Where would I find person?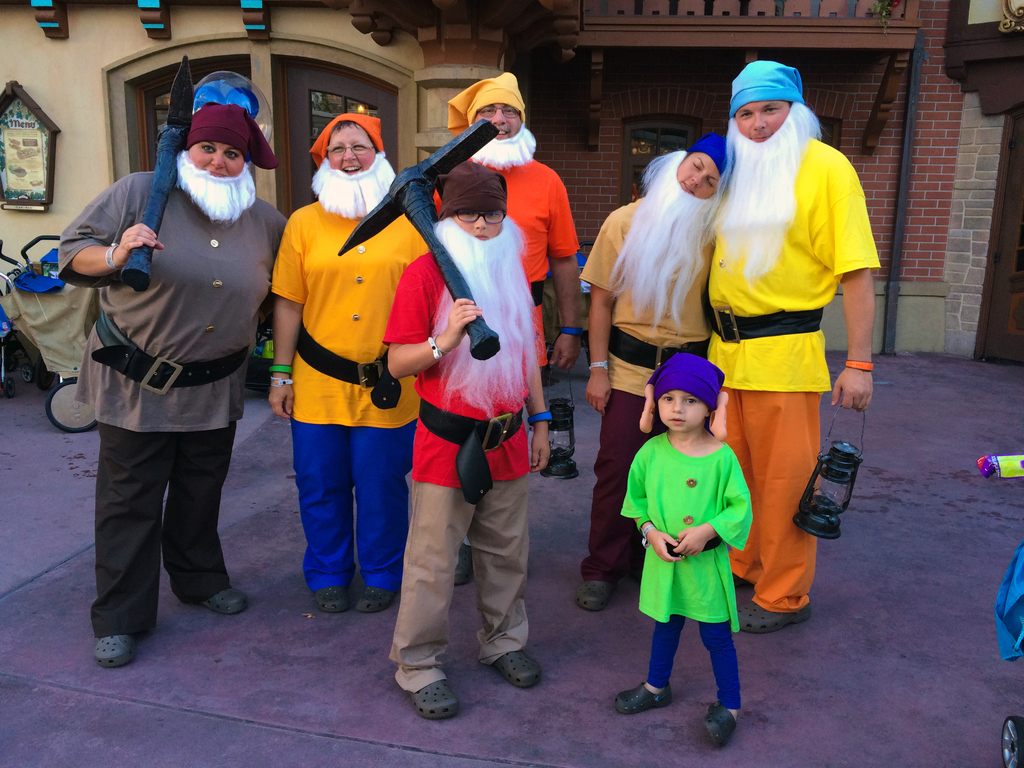
At 577, 130, 740, 613.
